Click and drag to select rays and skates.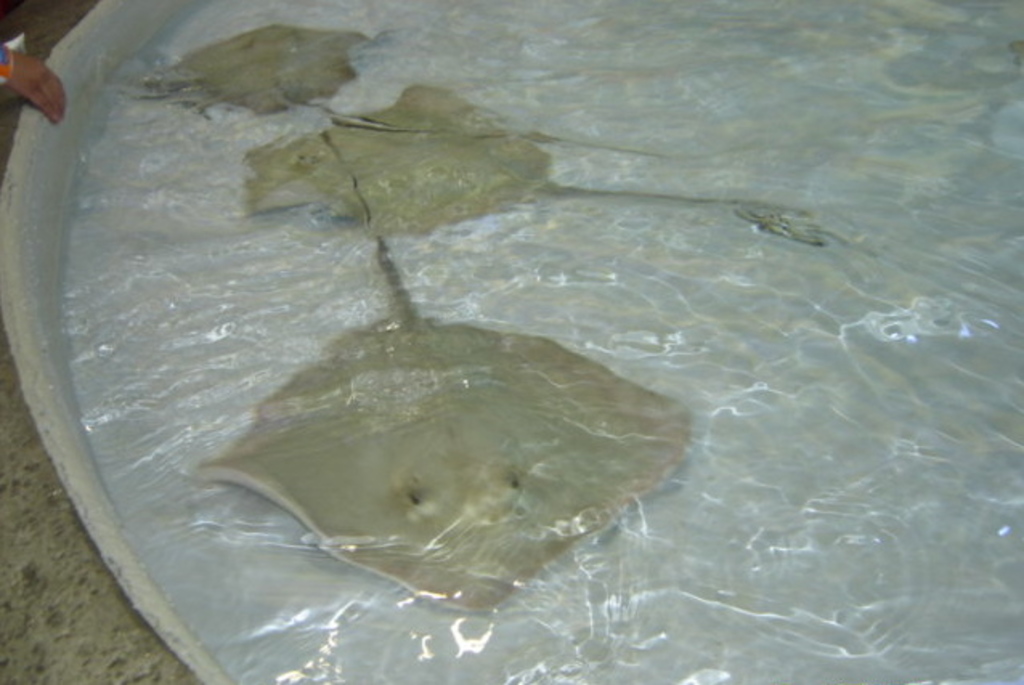
Selection: (left=242, top=72, right=806, bottom=221).
